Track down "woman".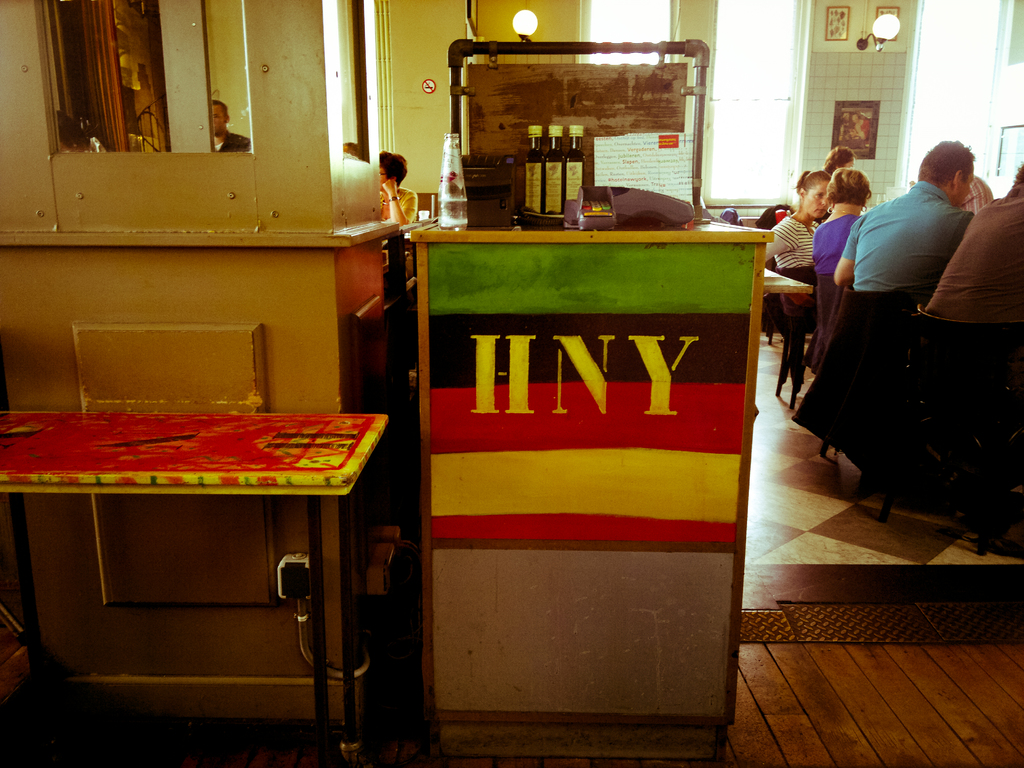
Tracked to 380 150 421 241.
